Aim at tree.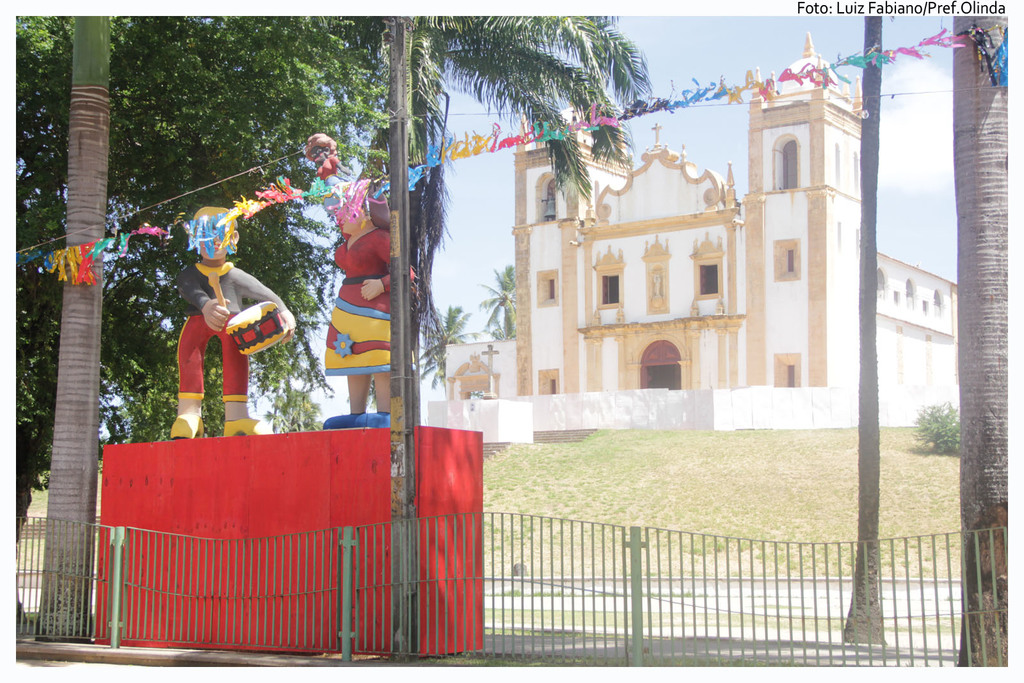
Aimed at rect(838, 12, 888, 645).
